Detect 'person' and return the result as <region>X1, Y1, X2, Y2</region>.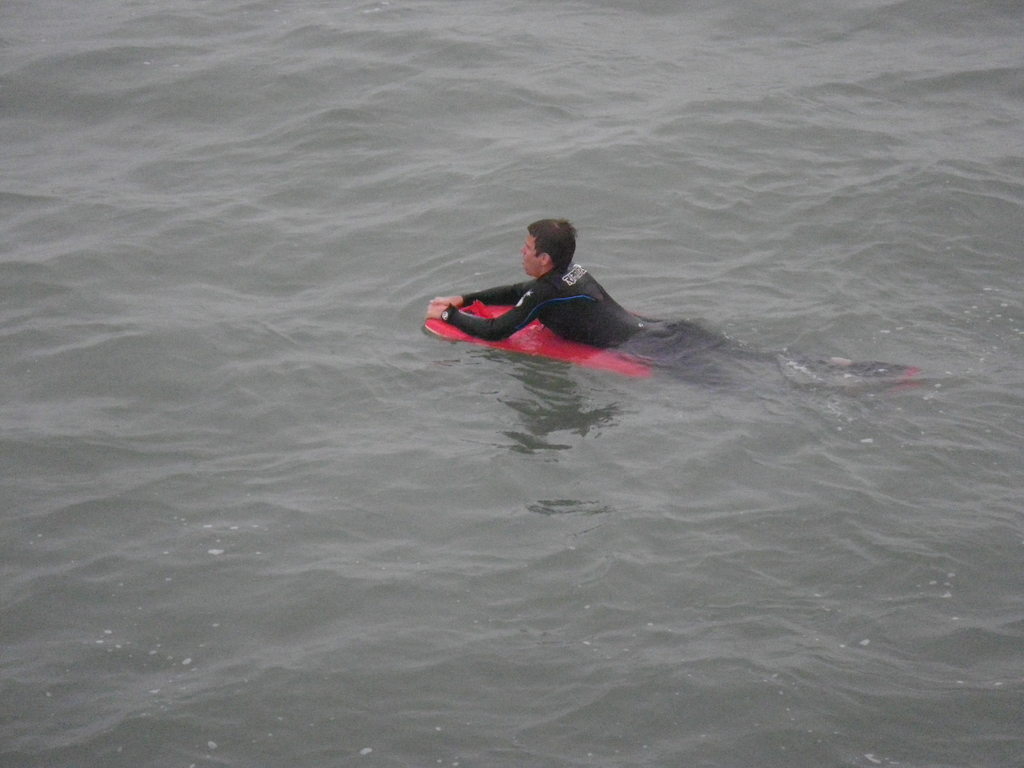
<region>425, 215, 923, 396</region>.
